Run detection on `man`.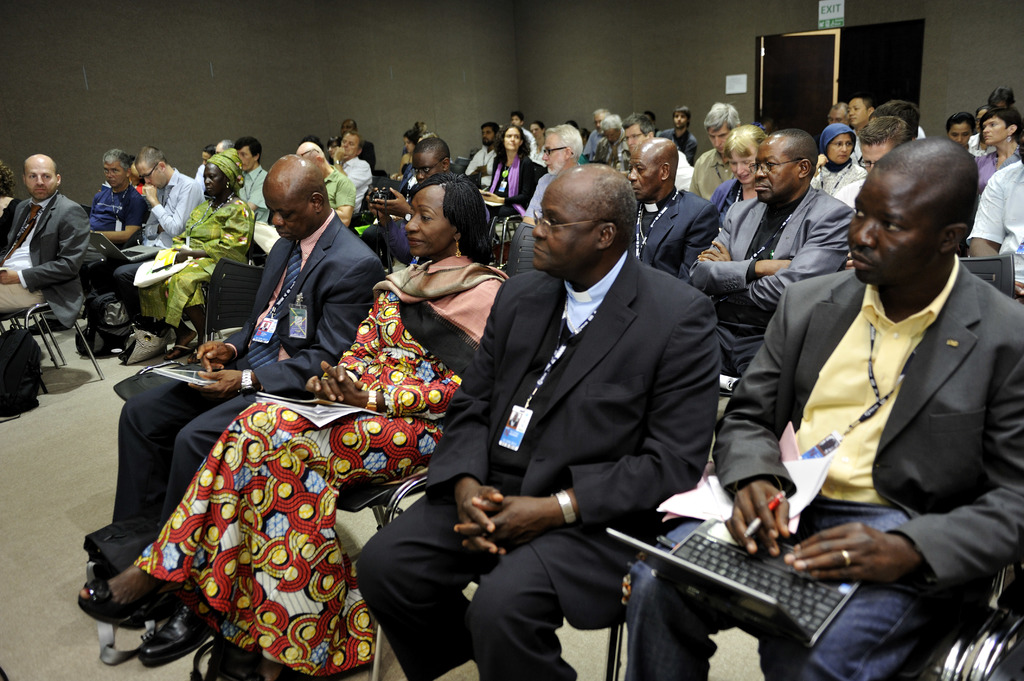
Result: region(687, 100, 742, 203).
